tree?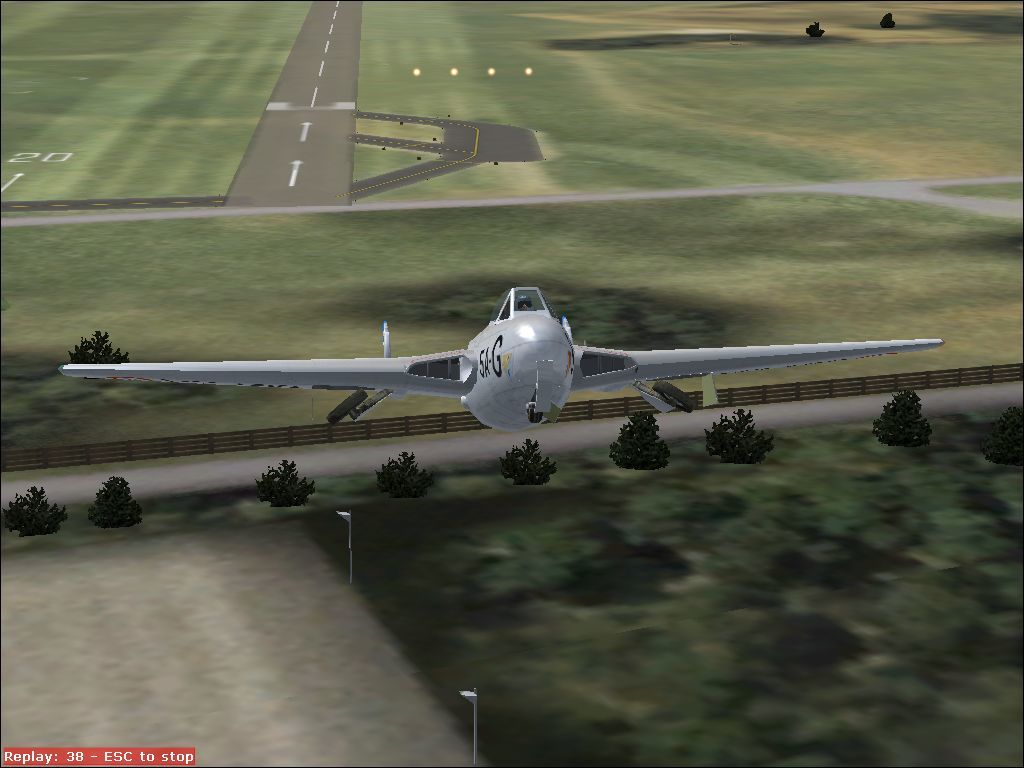
(91, 473, 139, 531)
